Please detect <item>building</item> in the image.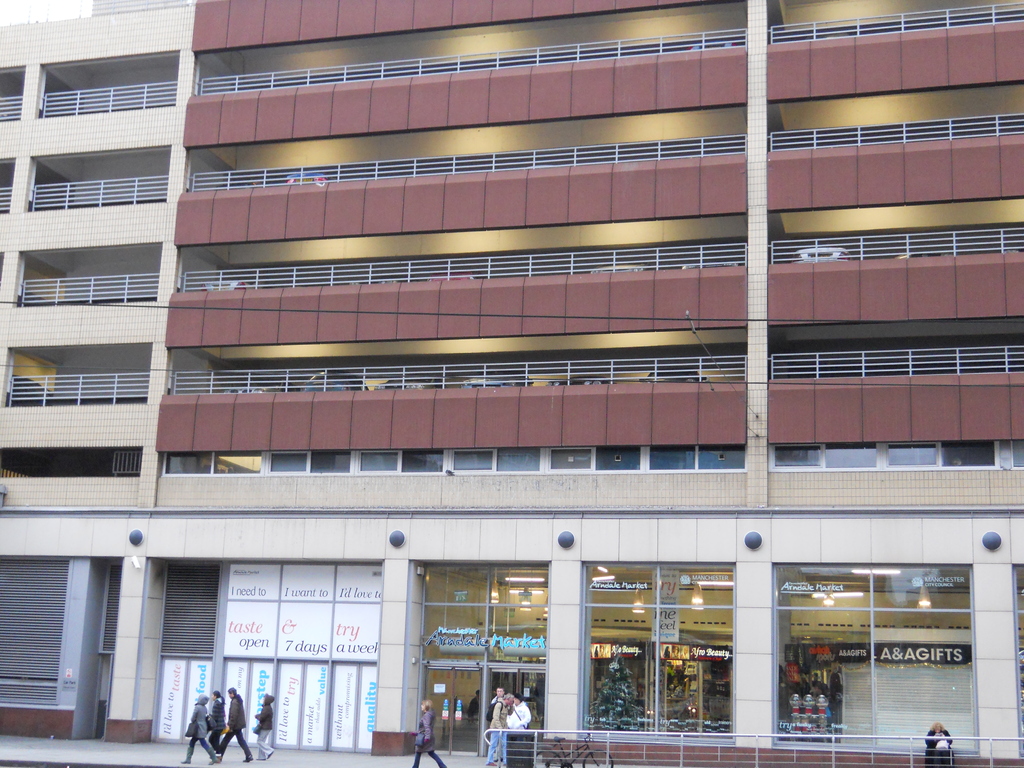
bbox(0, 0, 1023, 767).
